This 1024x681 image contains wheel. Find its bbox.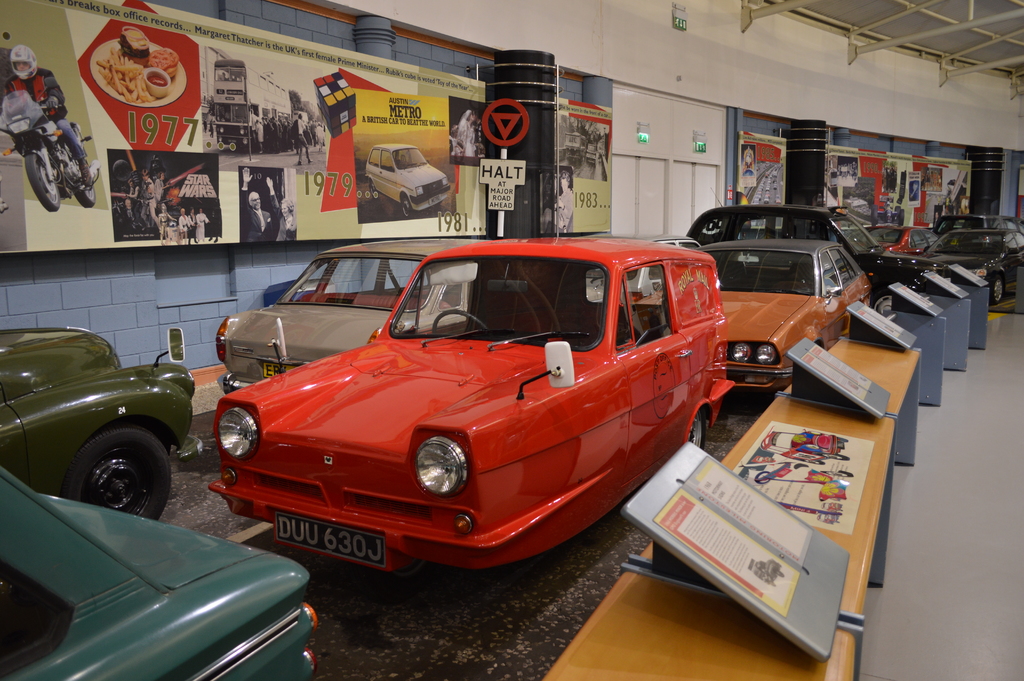
locate(872, 293, 892, 319).
